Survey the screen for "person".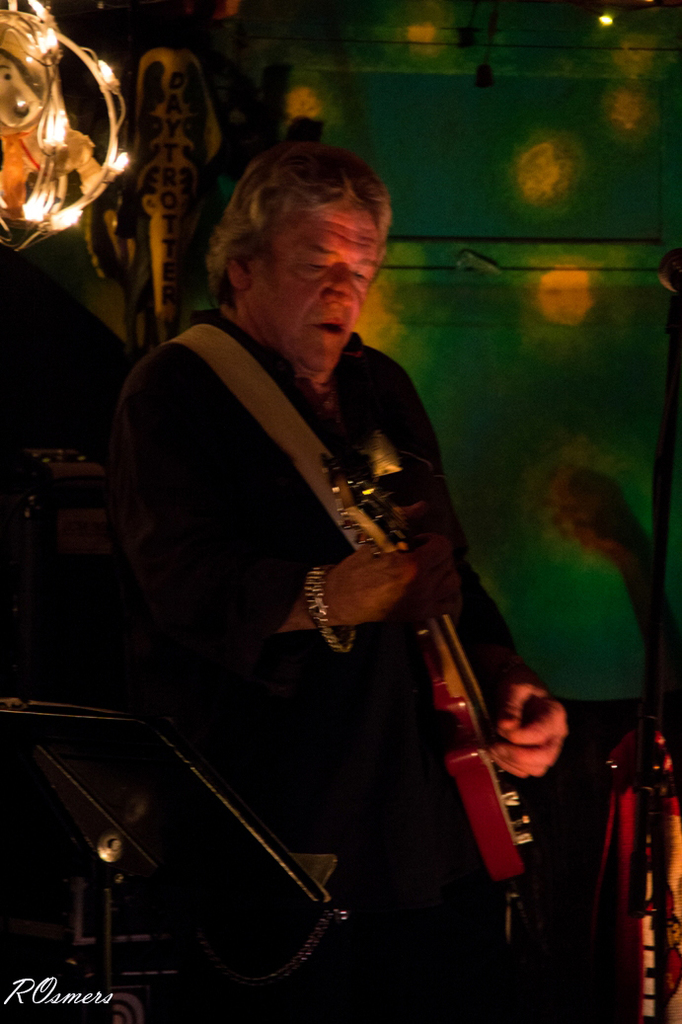
Survey found: select_region(169, 130, 517, 1023).
